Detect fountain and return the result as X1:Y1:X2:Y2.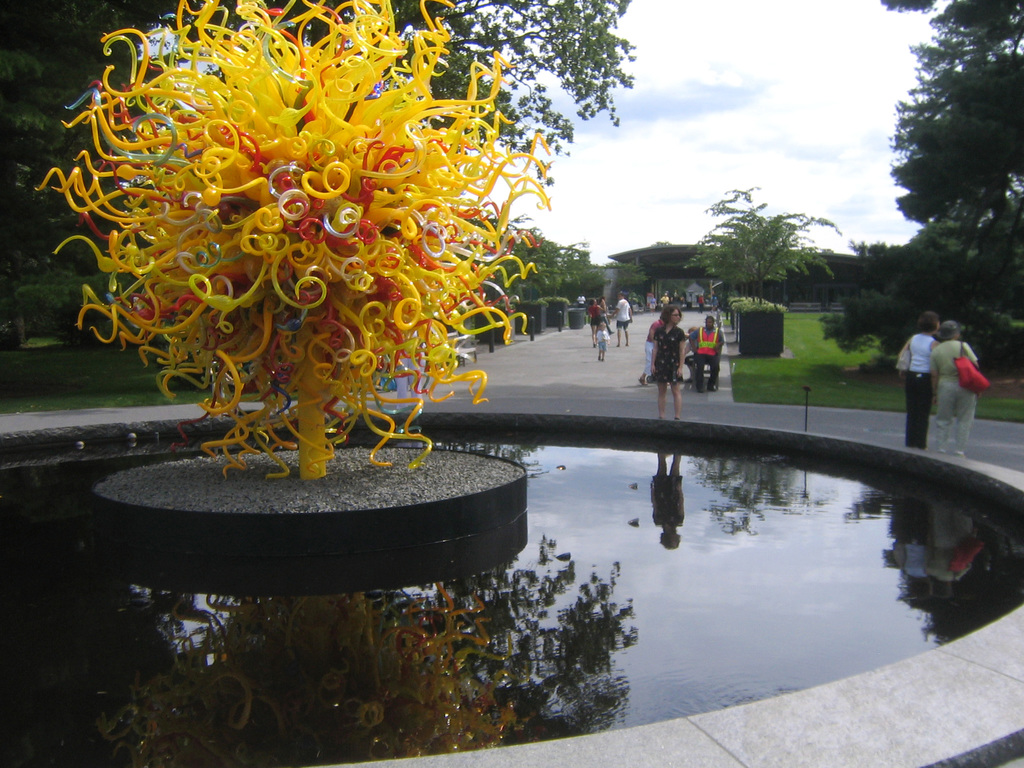
0:0:1021:767.
